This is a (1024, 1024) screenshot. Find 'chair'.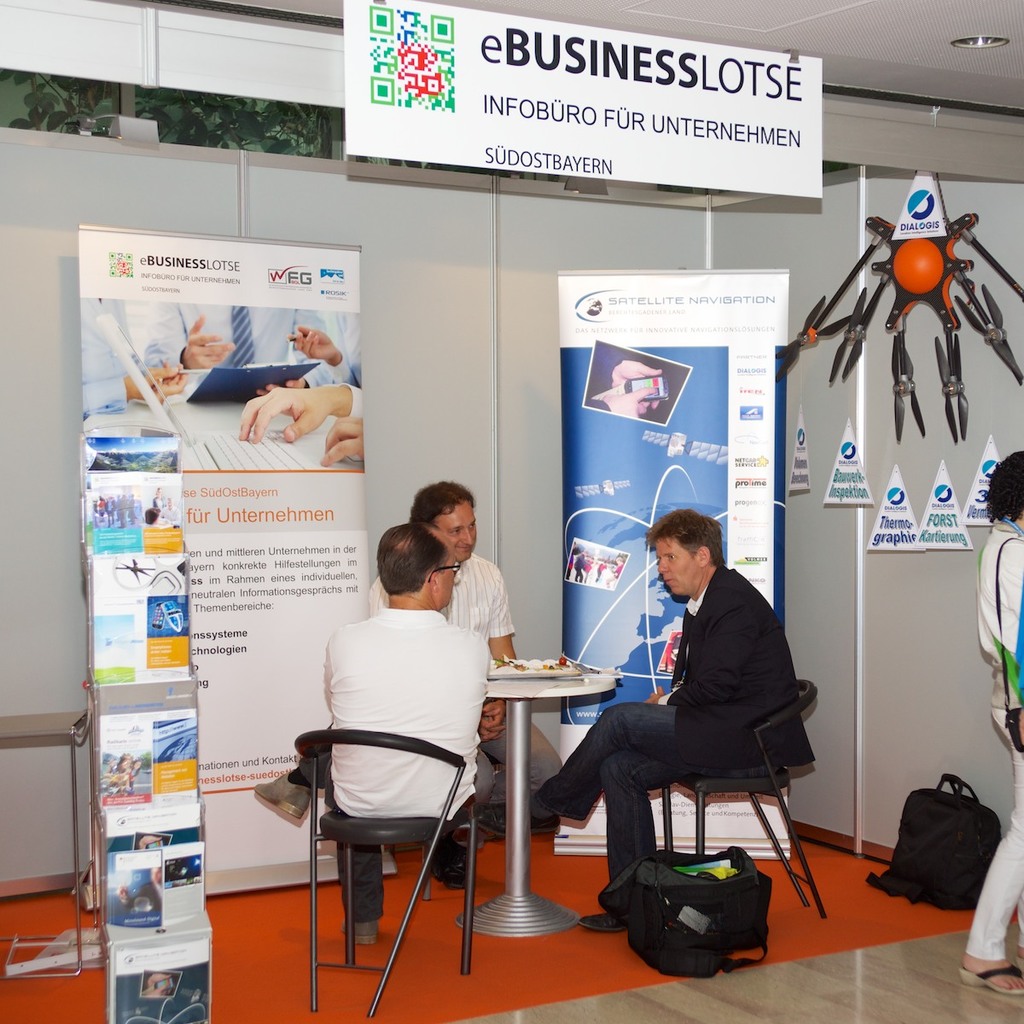
Bounding box: [x1=660, y1=677, x2=829, y2=922].
